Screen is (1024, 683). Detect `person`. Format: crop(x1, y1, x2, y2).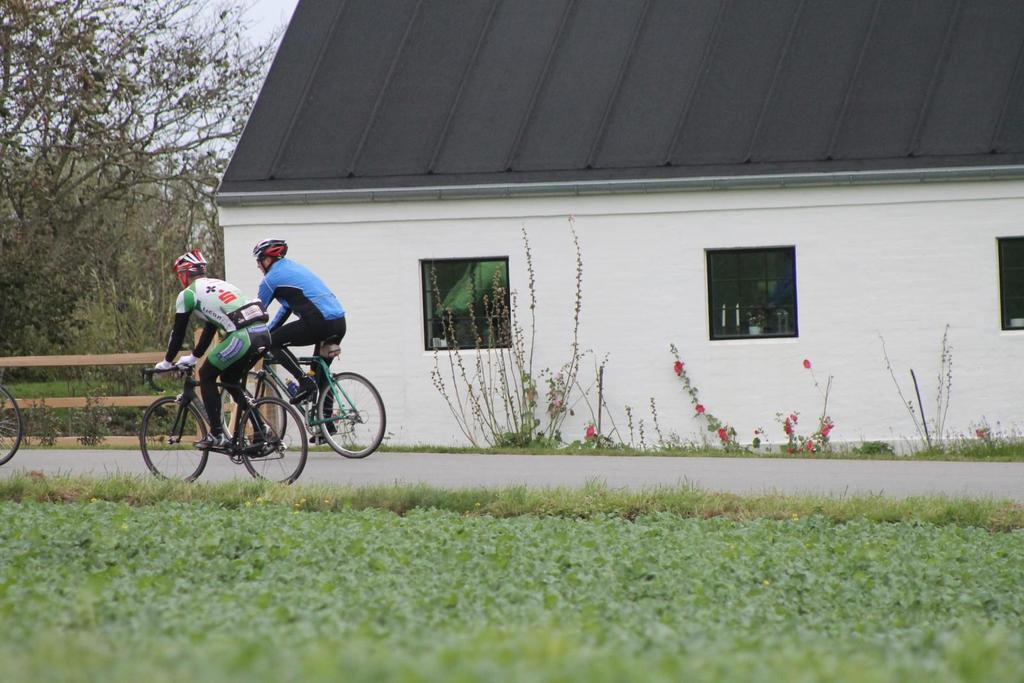
crop(156, 248, 268, 453).
